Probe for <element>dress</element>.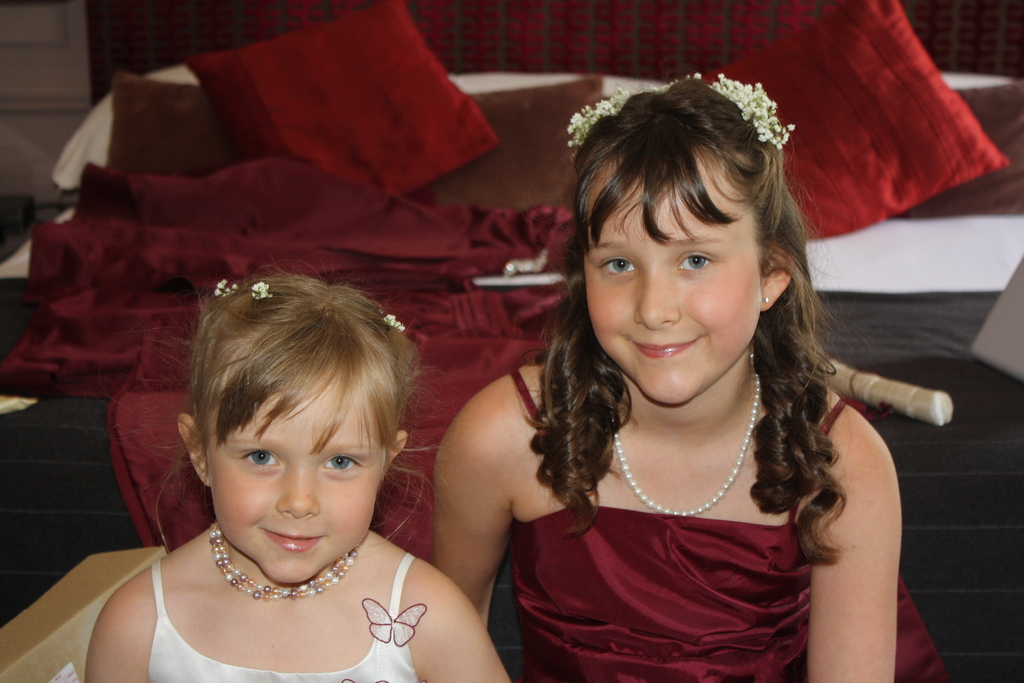
Probe result: box=[500, 365, 841, 682].
